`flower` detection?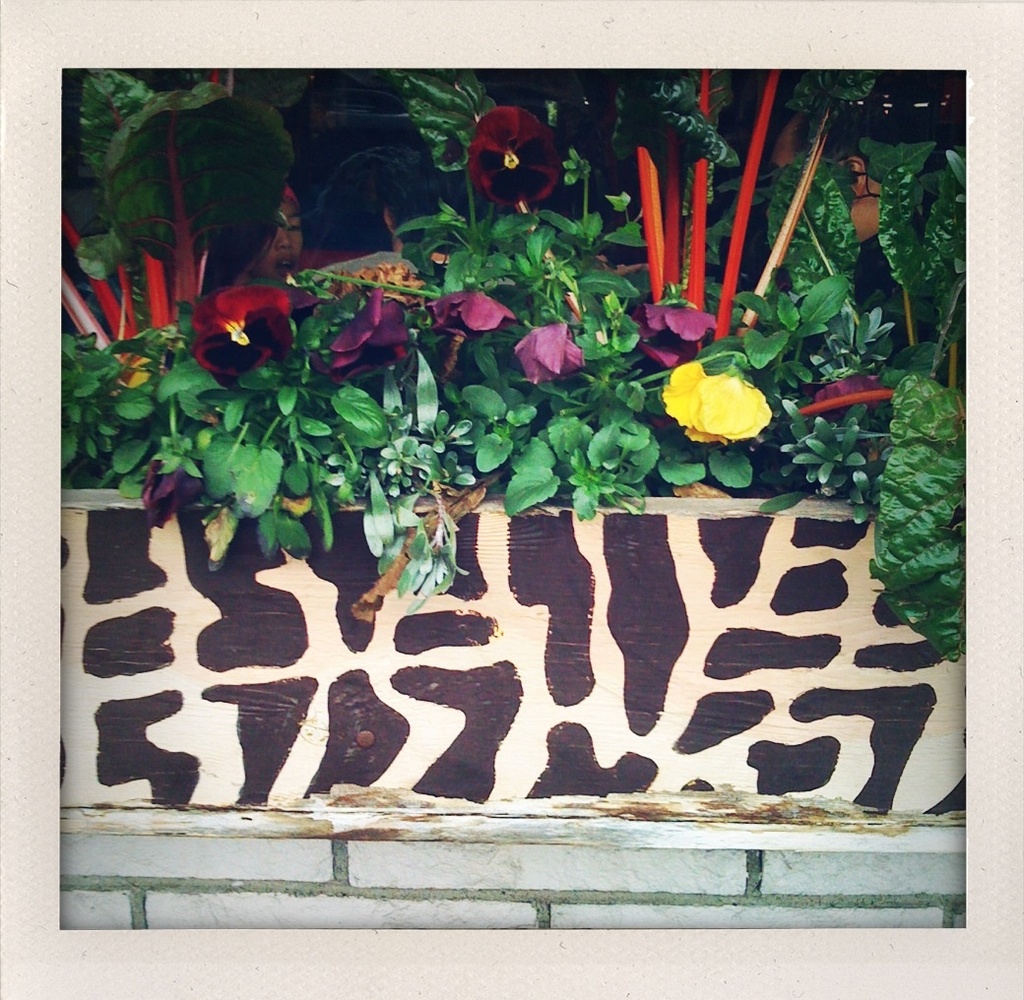
x1=424 y1=291 x2=515 y2=344
